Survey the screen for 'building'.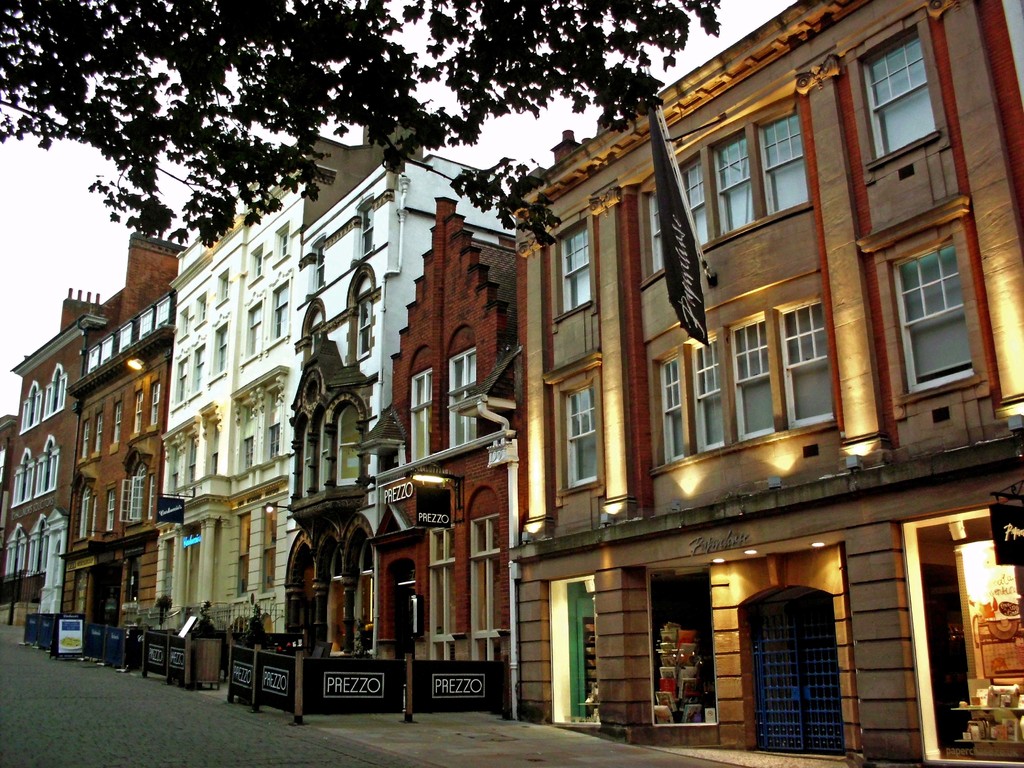
Survey found: Rect(174, 120, 530, 653).
